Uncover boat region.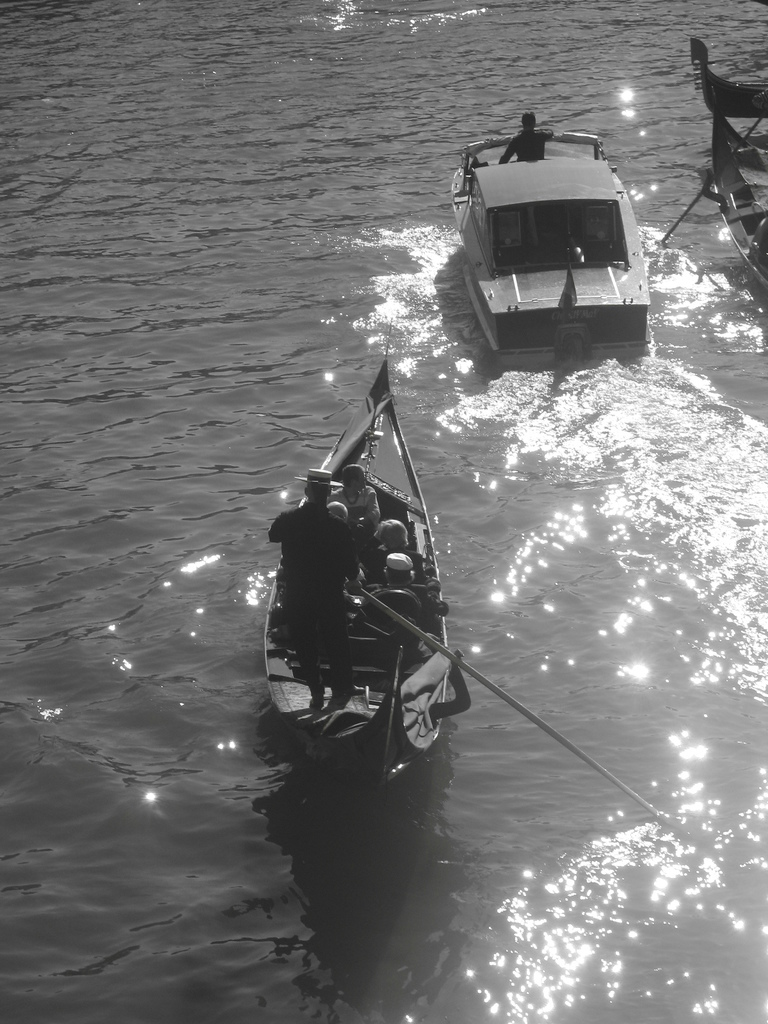
Uncovered: (x1=712, y1=87, x2=767, y2=307).
